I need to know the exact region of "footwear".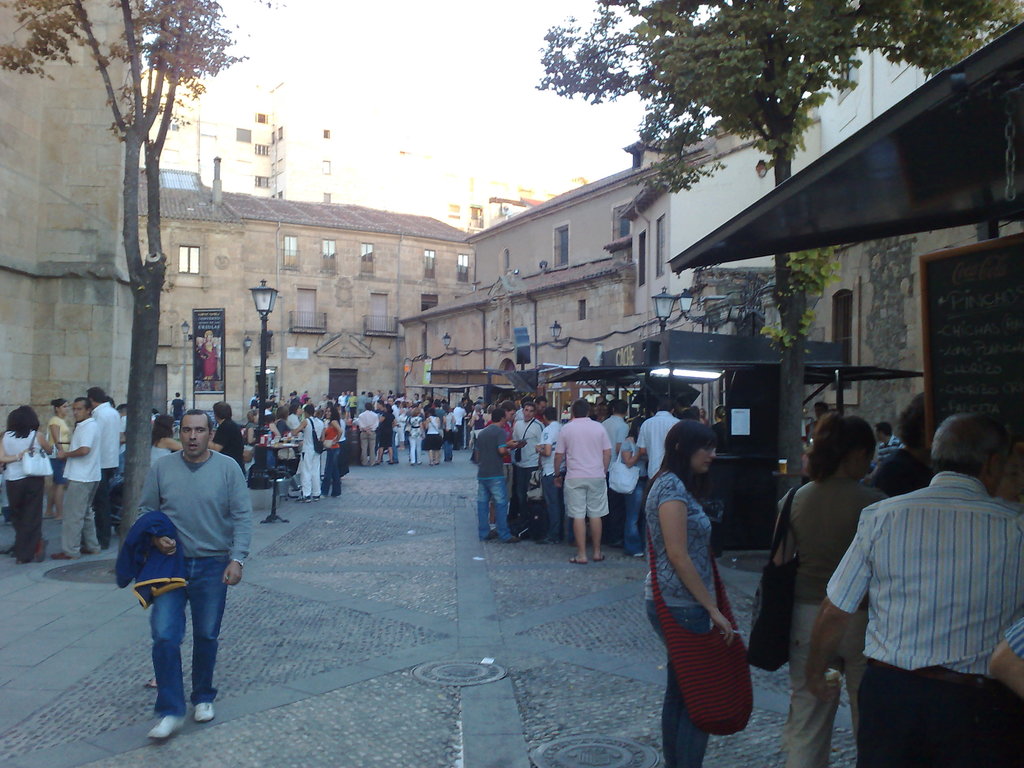
Region: [634, 548, 641, 556].
